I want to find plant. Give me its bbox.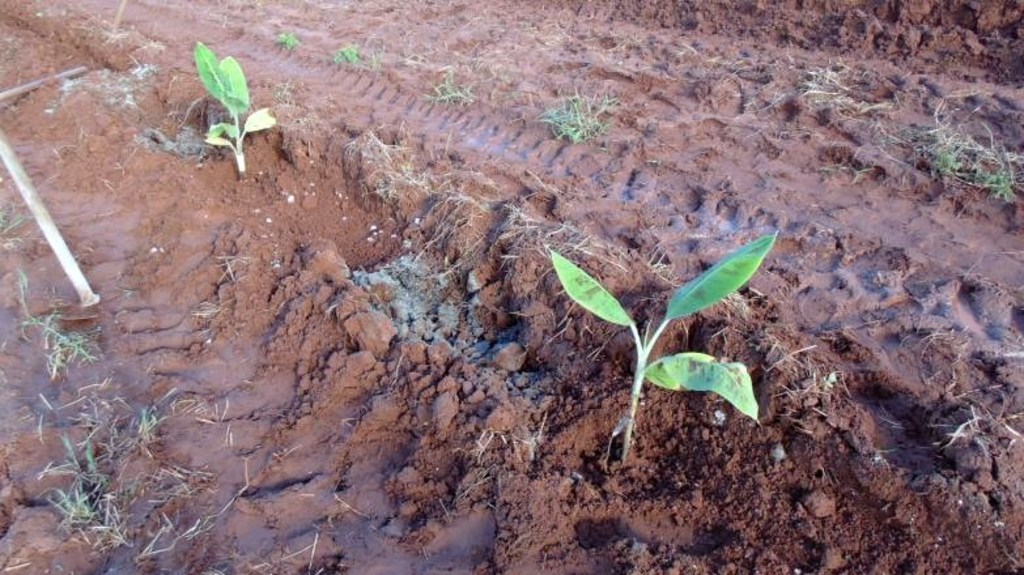
<box>534,94,613,146</box>.
